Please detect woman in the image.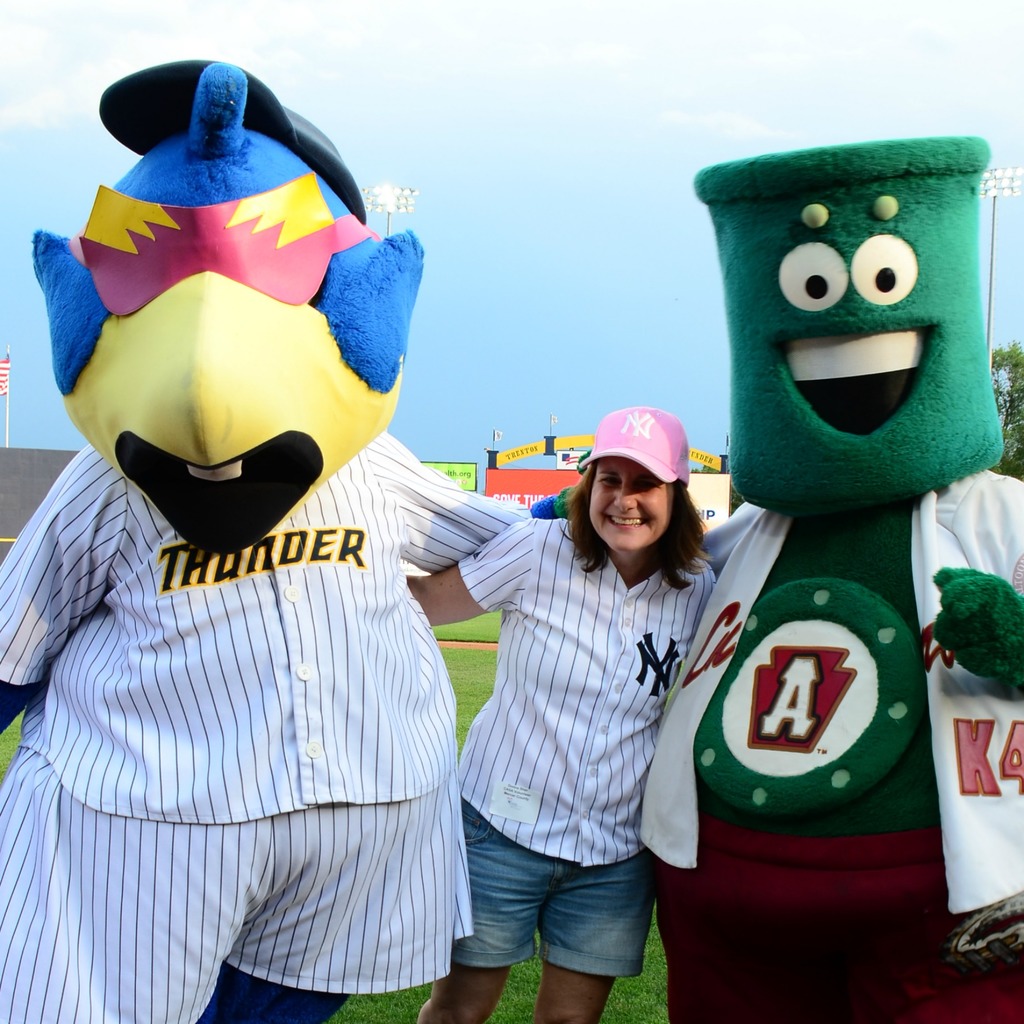
{"x1": 404, "y1": 420, "x2": 712, "y2": 1023}.
